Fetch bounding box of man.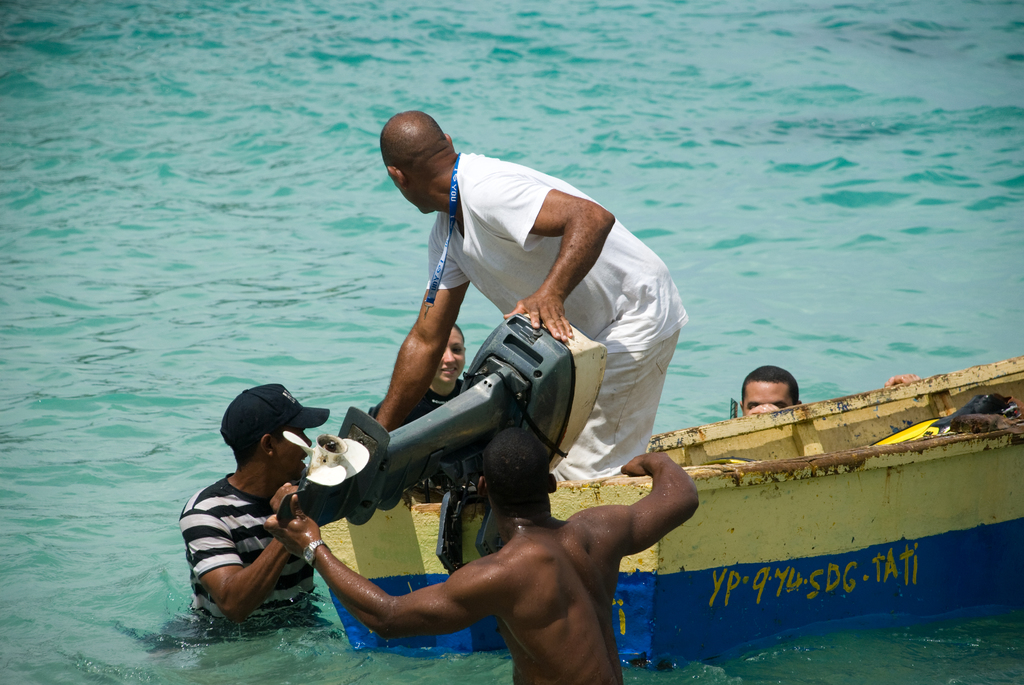
Bbox: crop(342, 131, 695, 480).
